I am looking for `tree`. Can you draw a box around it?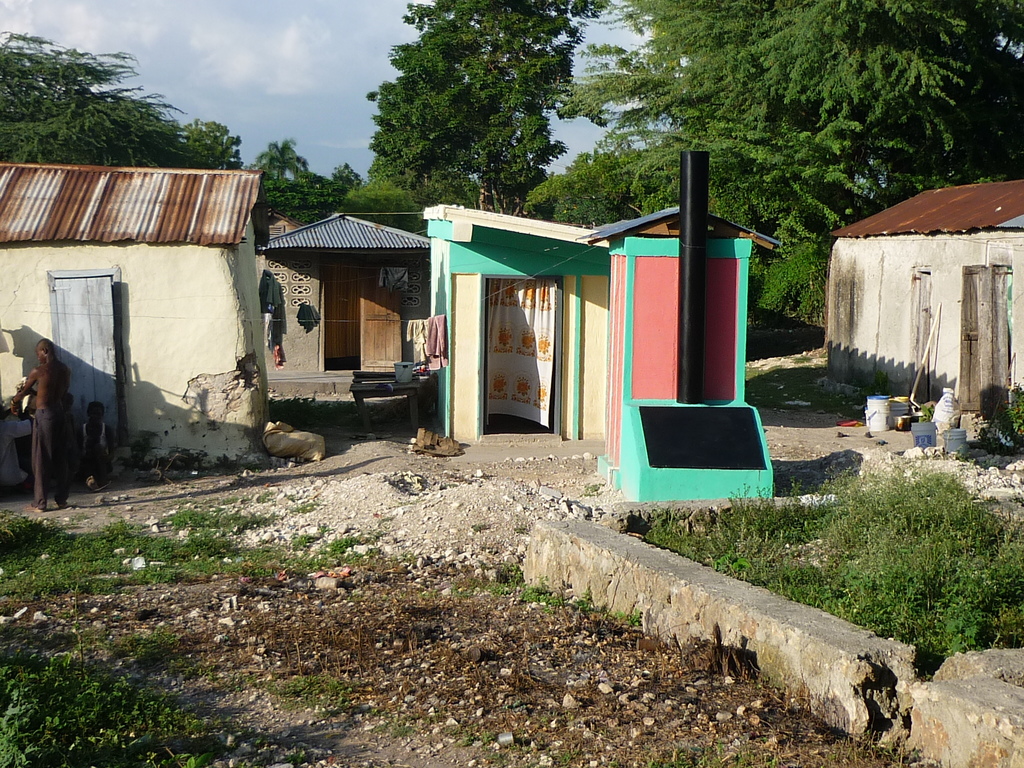
Sure, the bounding box is {"left": 257, "top": 163, "right": 364, "bottom": 233}.
